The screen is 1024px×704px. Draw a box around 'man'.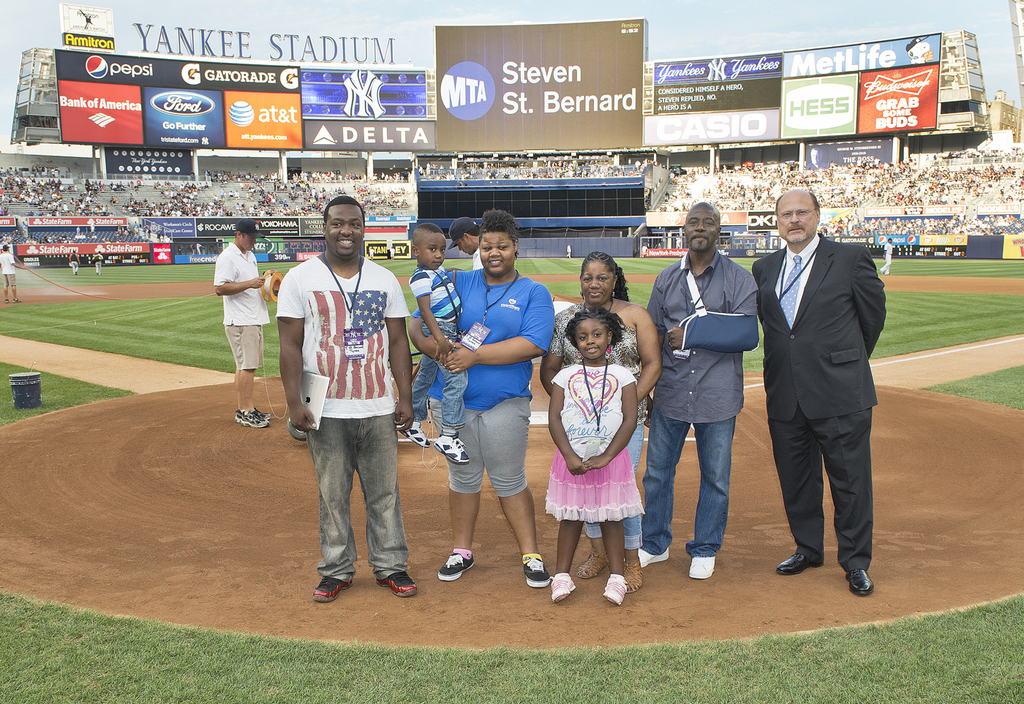
locate(208, 219, 293, 416).
